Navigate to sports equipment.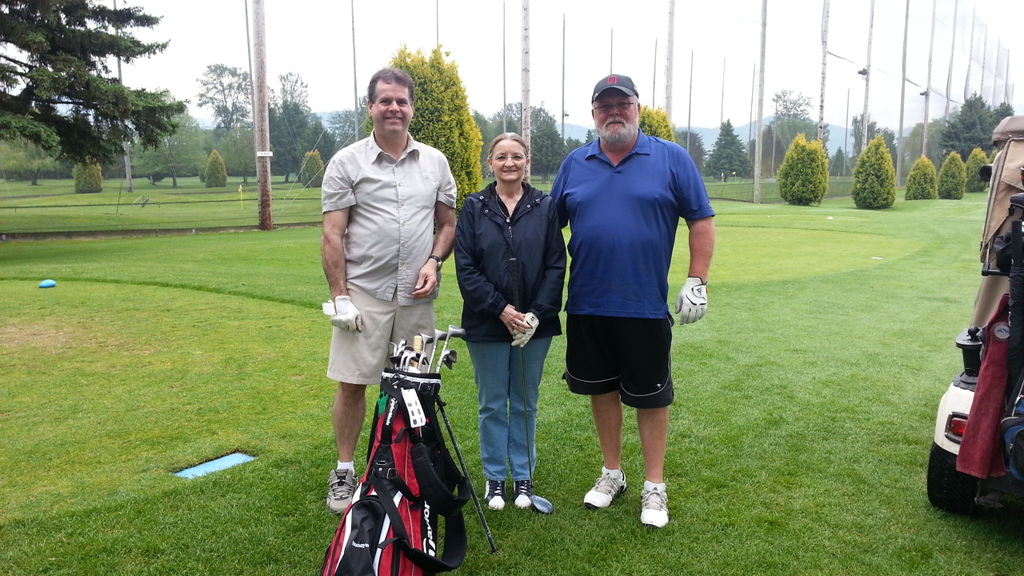
Navigation target: 673 275 707 324.
